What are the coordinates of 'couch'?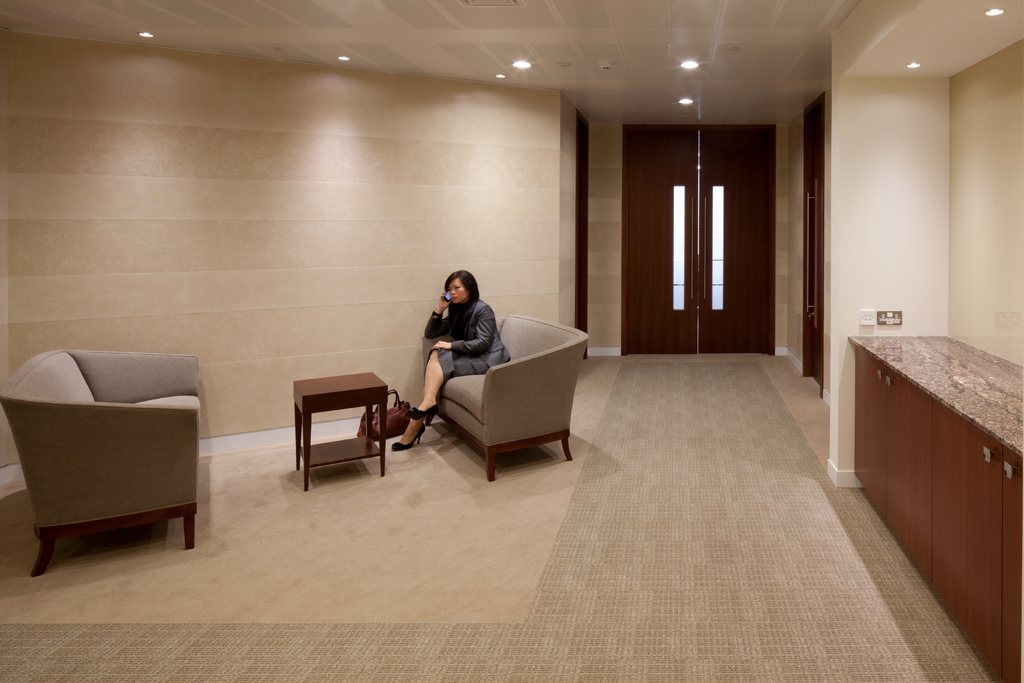
BBox(370, 298, 603, 460).
